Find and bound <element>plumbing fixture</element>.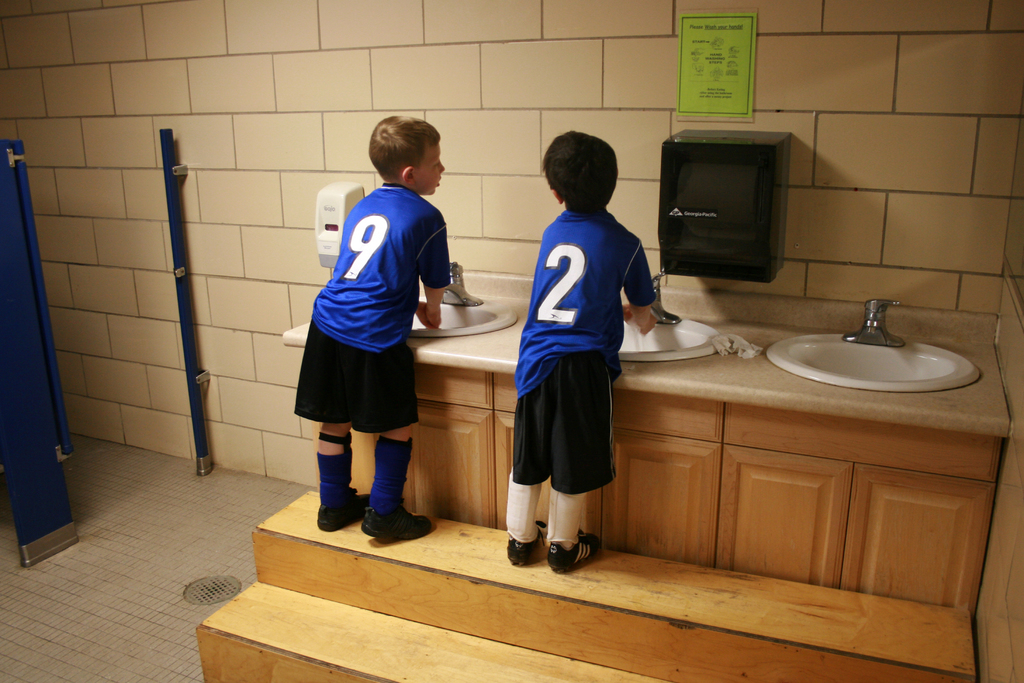
Bound: crop(649, 276, 676, 328).
